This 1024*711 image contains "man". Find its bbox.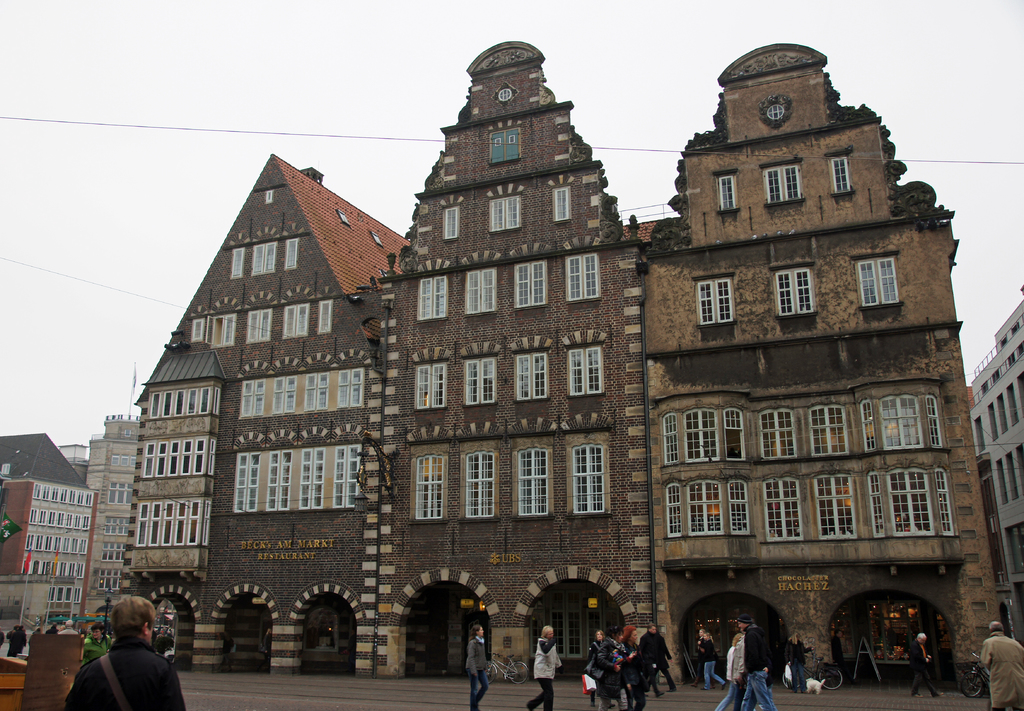
locate(76, 598, 177, 710).
